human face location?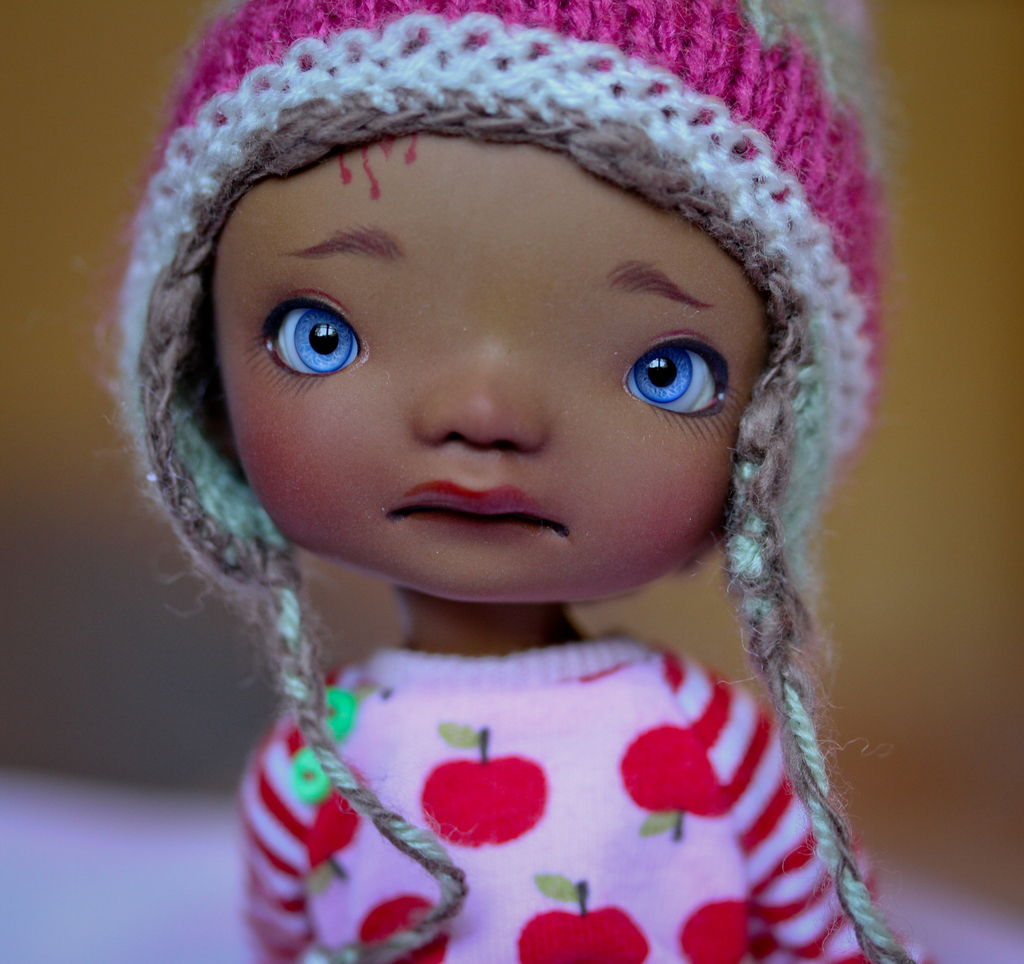
BBox(214, 136, 776, 600)
